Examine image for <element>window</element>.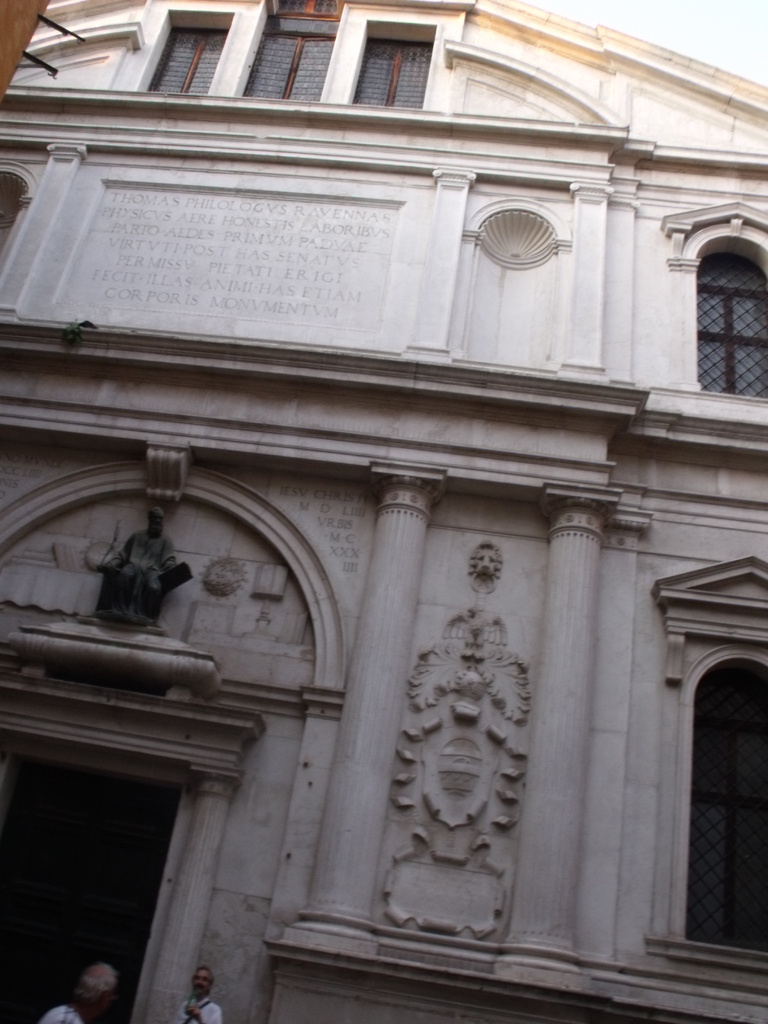
Examination result: region(148, 26, 232, 100).
